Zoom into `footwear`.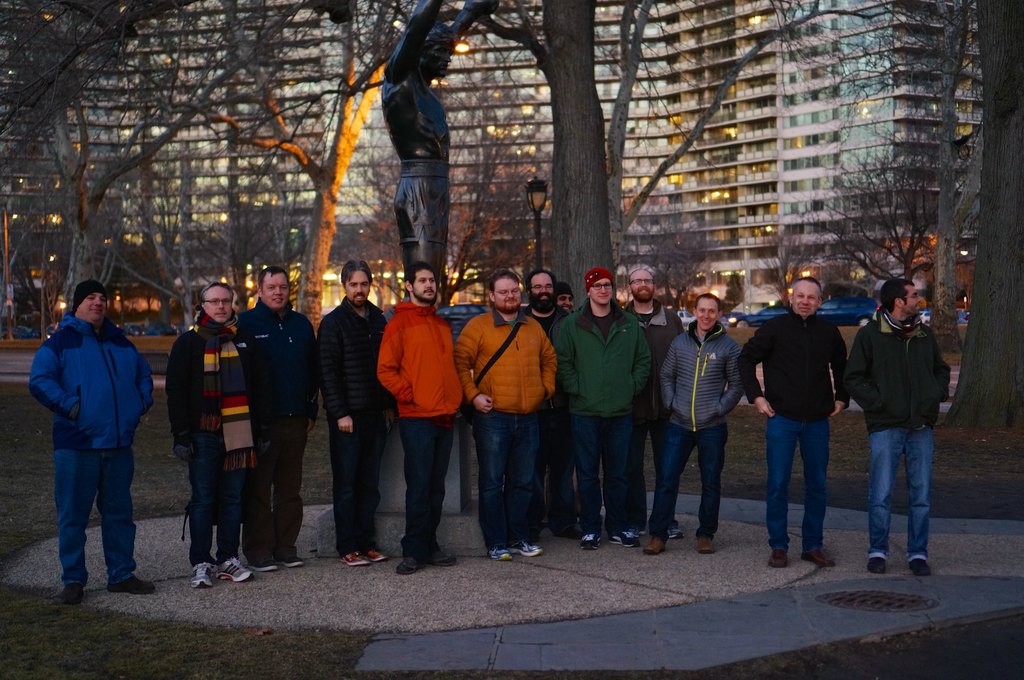
Zoom target: {"x1": 61, "y1": 581, "x2": 84, "y2": 606}.
